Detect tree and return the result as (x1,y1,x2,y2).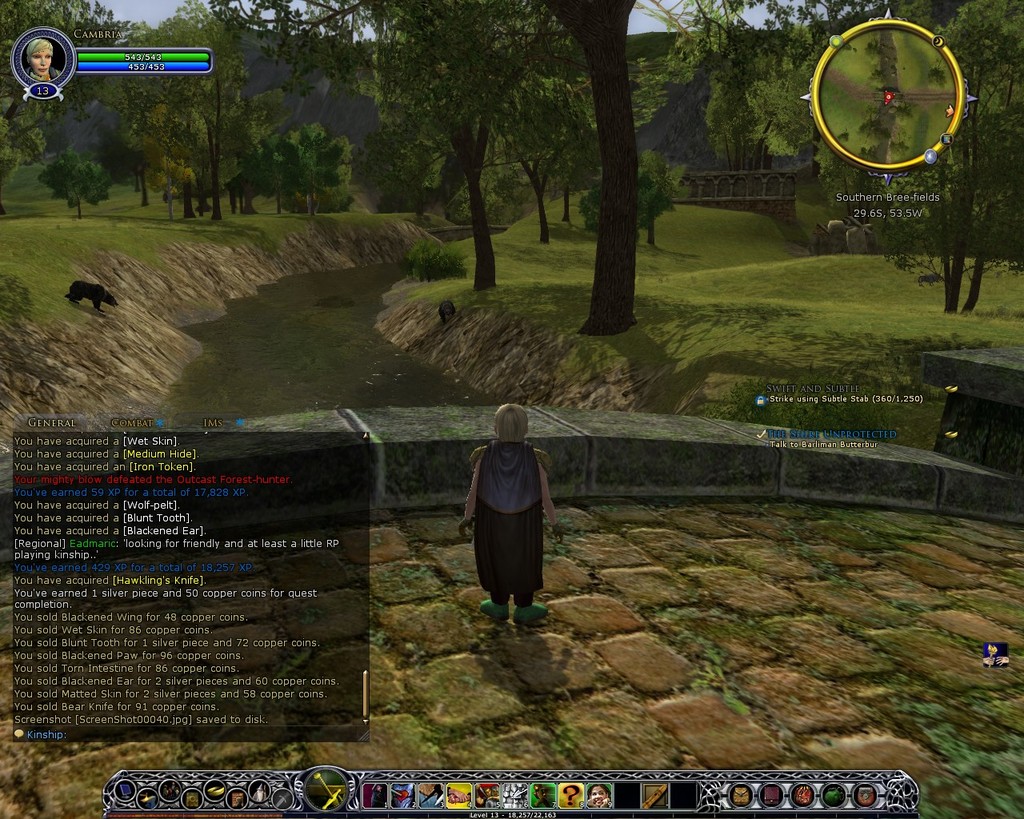
(511,0,642,335).
